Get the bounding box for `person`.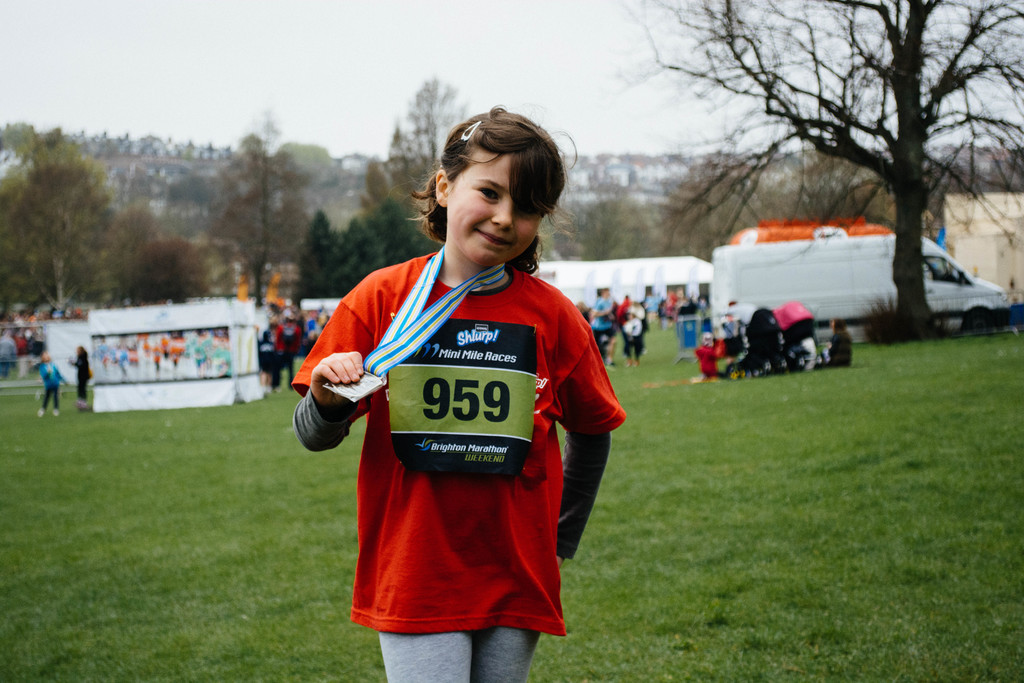
274:317:303:389.
